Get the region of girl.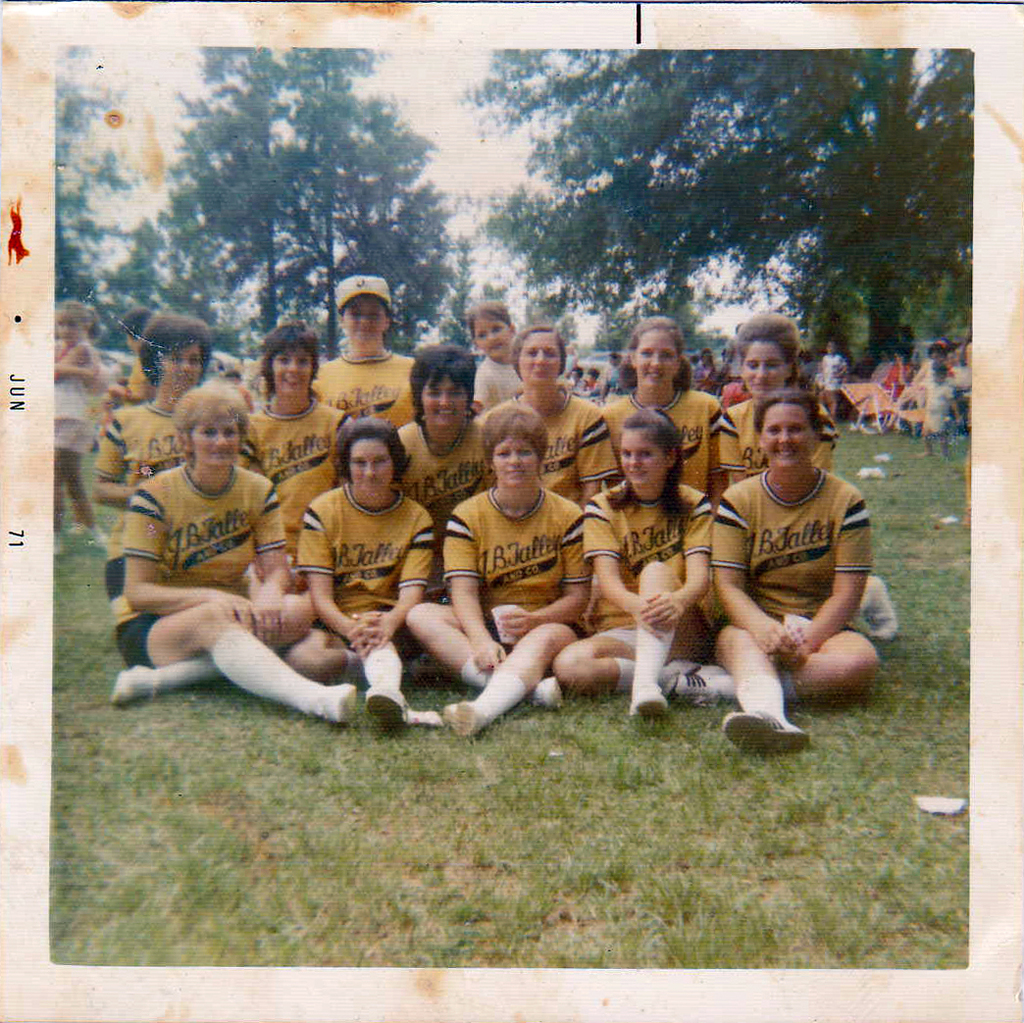
select_region(465, 300, 522, 419).
